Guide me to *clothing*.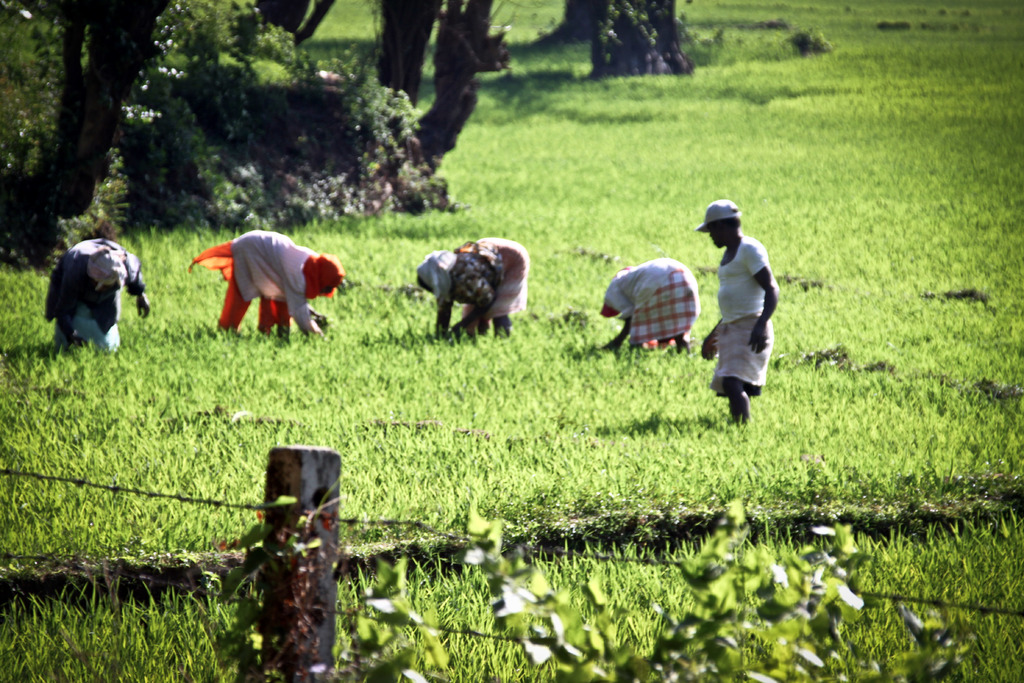
Guidance: box=[36, 238, 152, 349].
